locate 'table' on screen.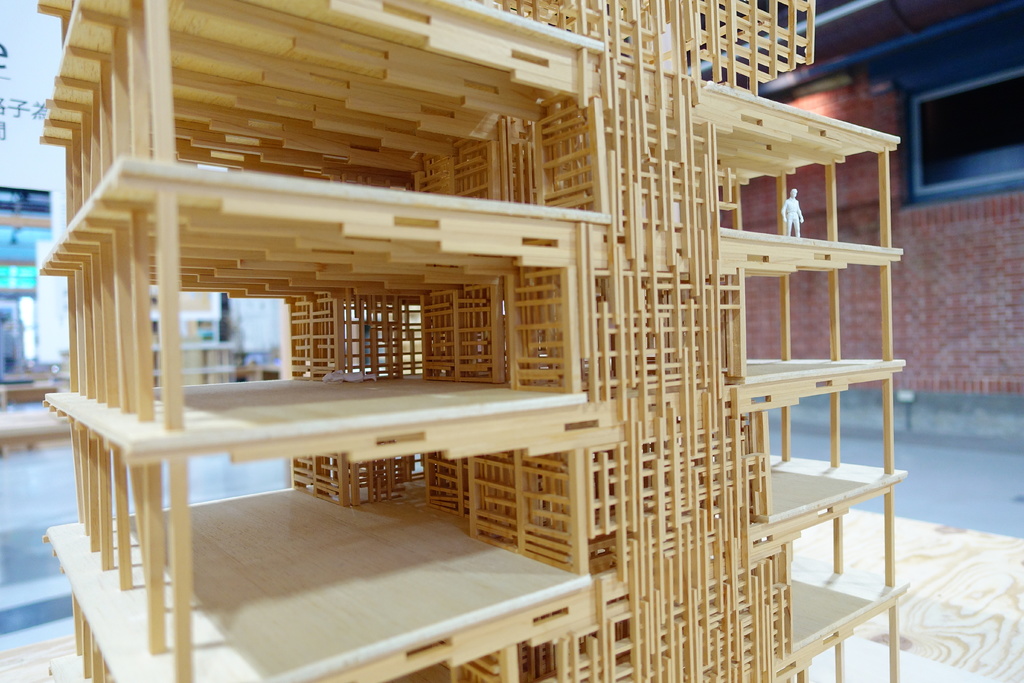
On screen at <region>106, 151, 610, 396</region>.
